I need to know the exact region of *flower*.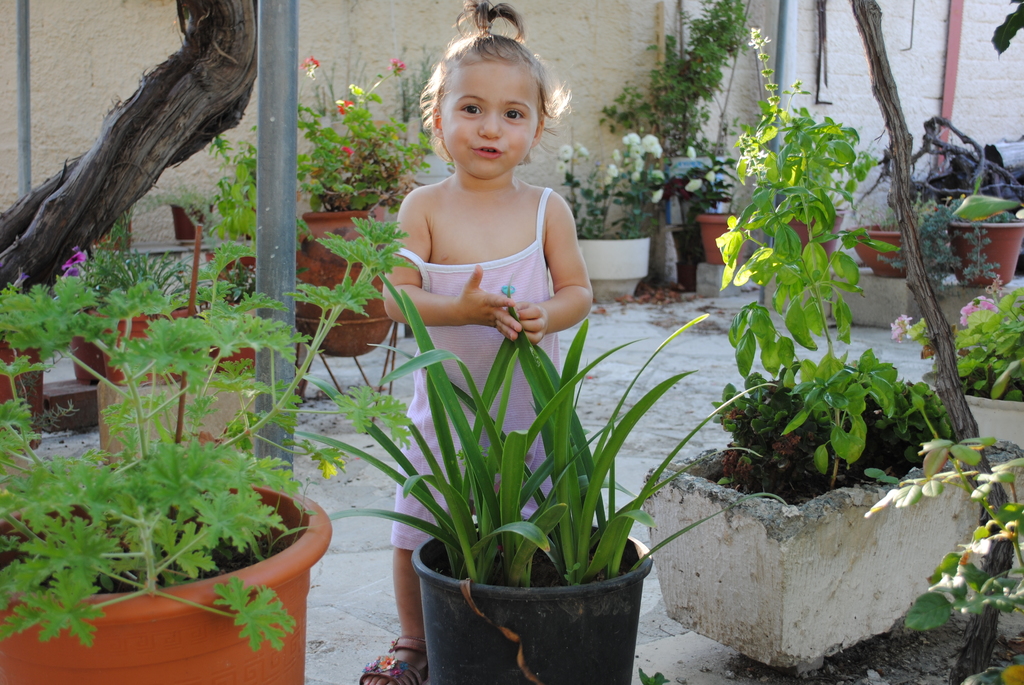
Region: [left=335, top=96, right=352, bottom=116].
